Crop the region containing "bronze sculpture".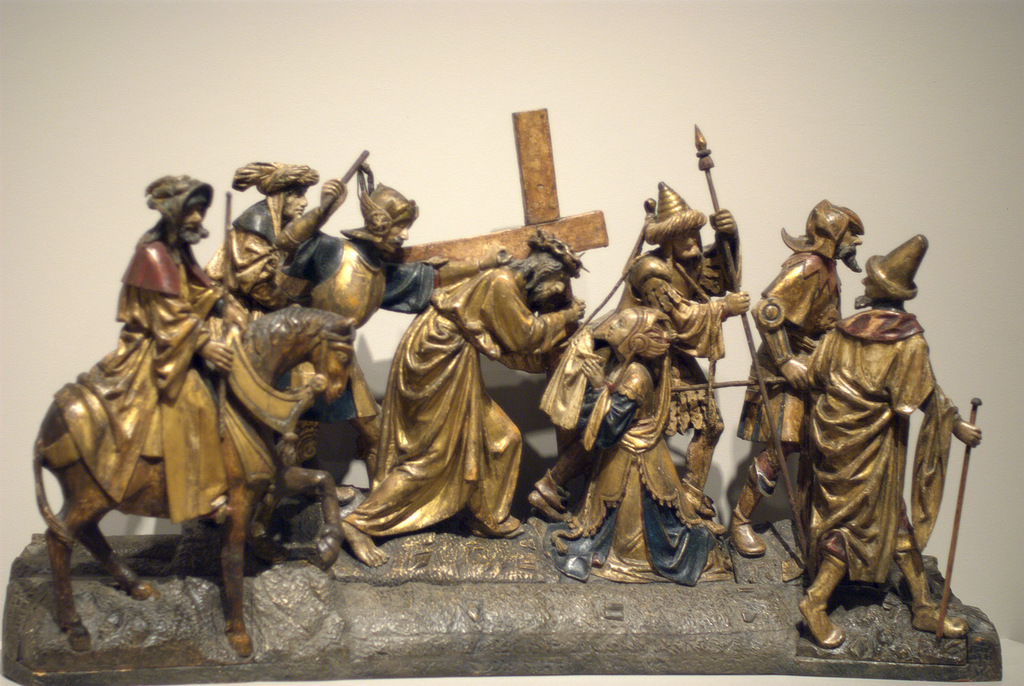
Crop region: l=344, t=225, r=586, b=578.
